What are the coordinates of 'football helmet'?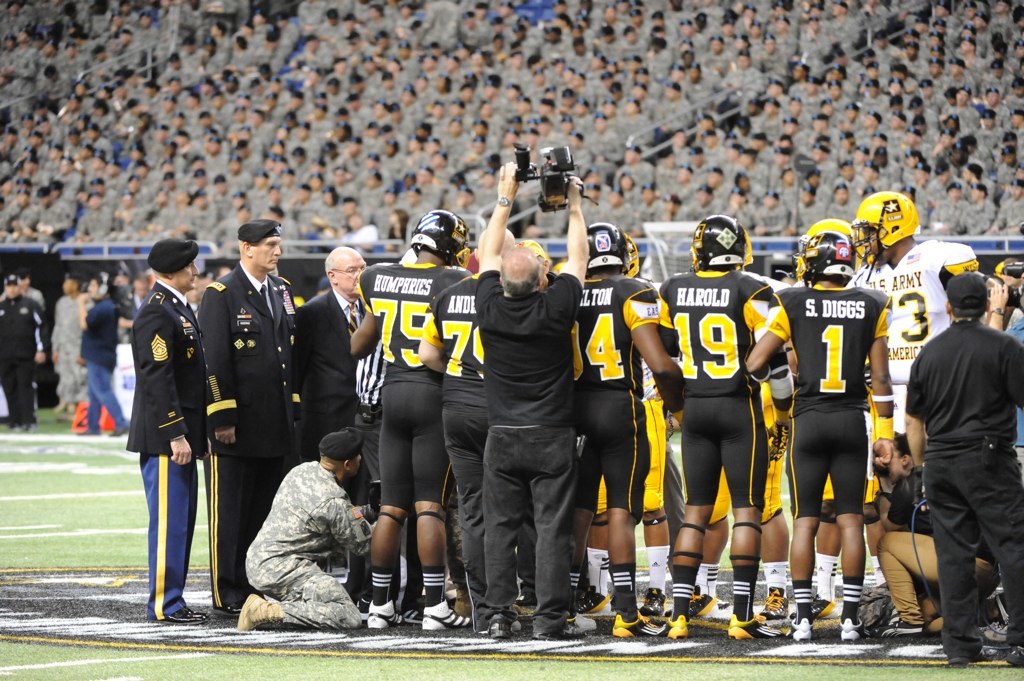
bbox=(799, 232, 864, 285).
